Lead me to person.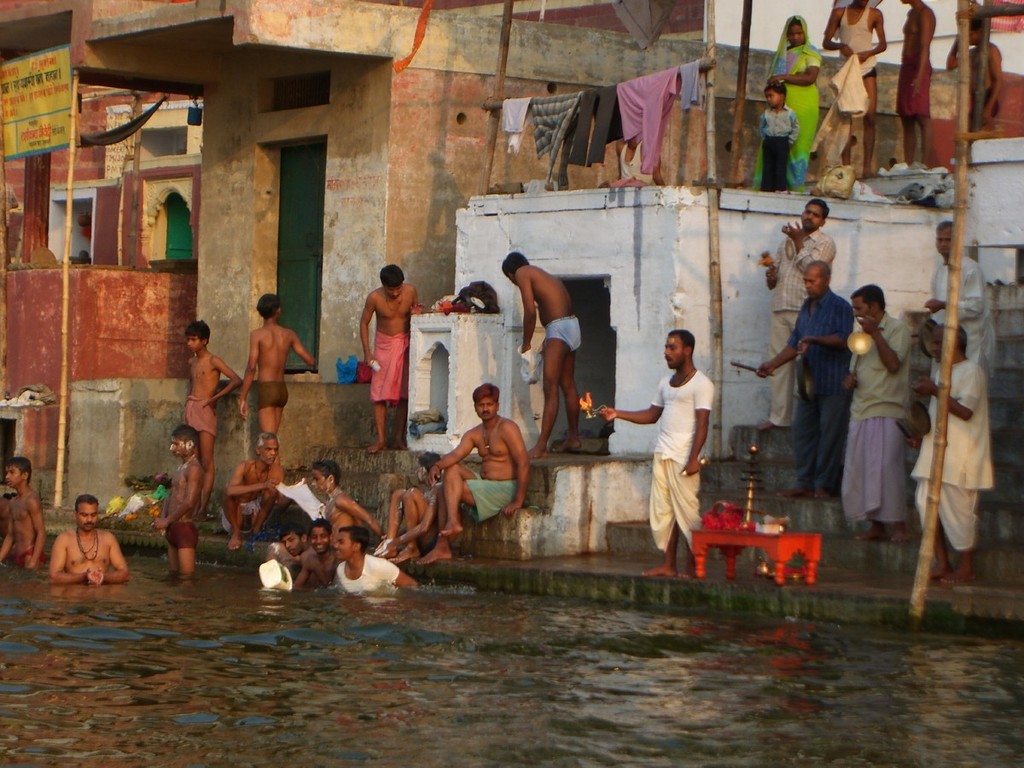
Lead to 825, 0, 883, 182.
